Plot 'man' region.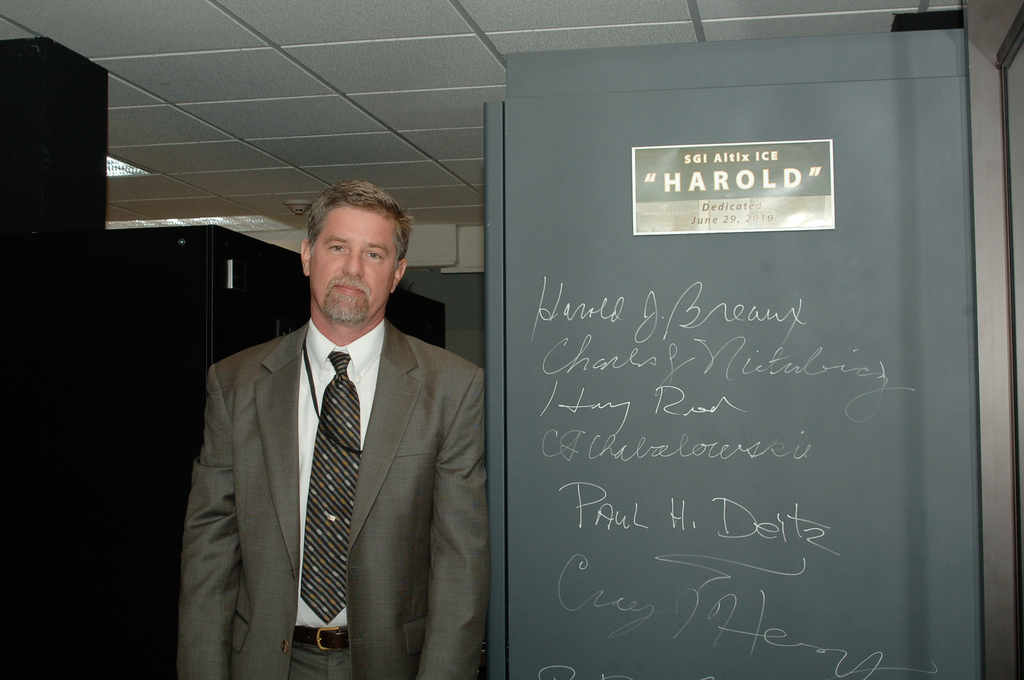
Plotted at (left=177, top=179, right=492, bottom=672).
